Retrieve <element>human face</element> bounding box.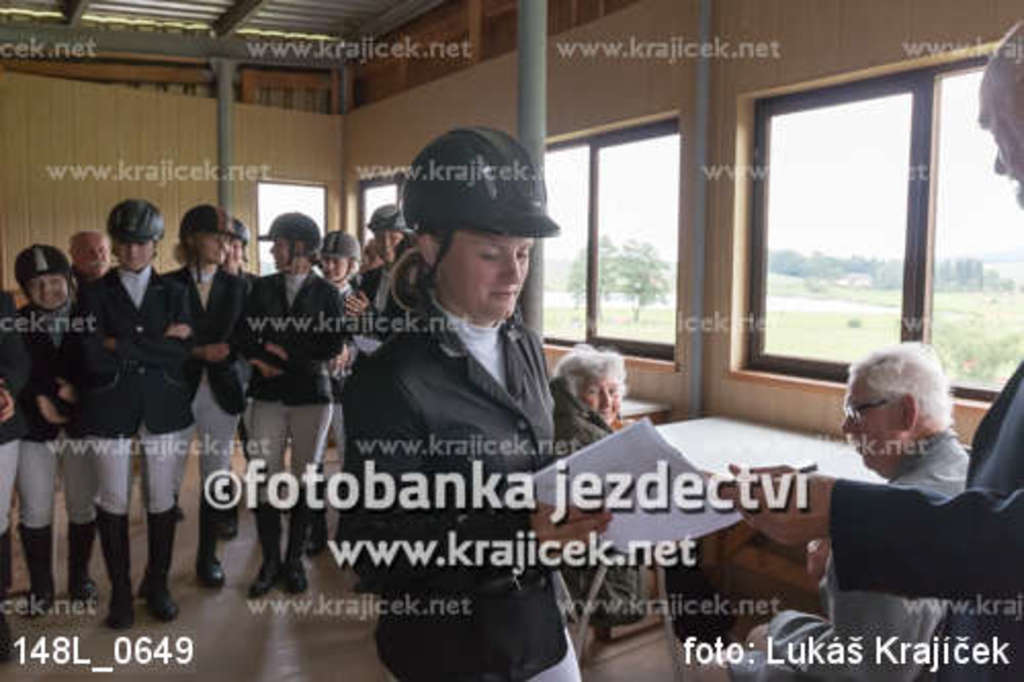
Bounding box: [584,373,623,424].
